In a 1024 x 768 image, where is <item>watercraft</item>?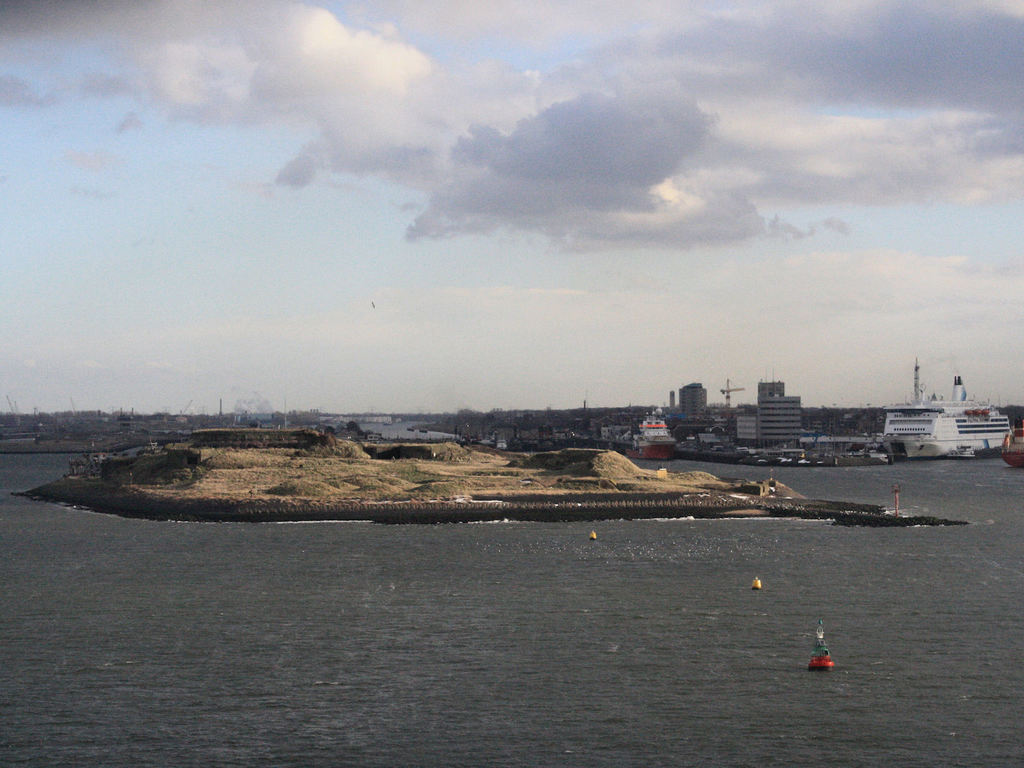
Rect(620, 422, 676, 461).
